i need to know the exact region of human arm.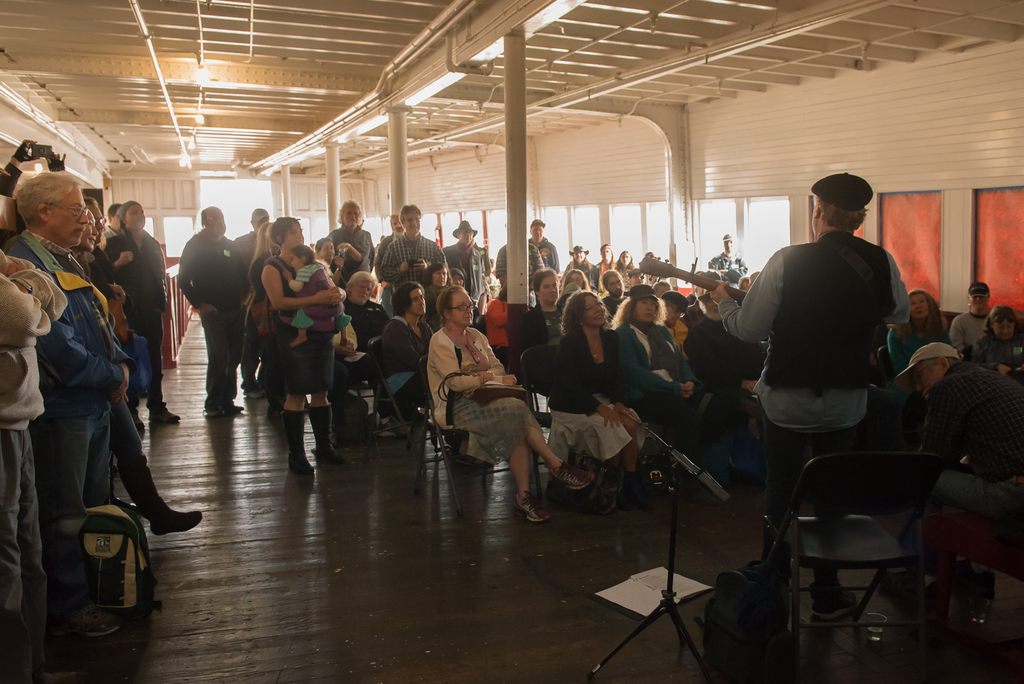
Region: {"x1": 104, "y1": 275, "x2": 120, "y2": 309}.
